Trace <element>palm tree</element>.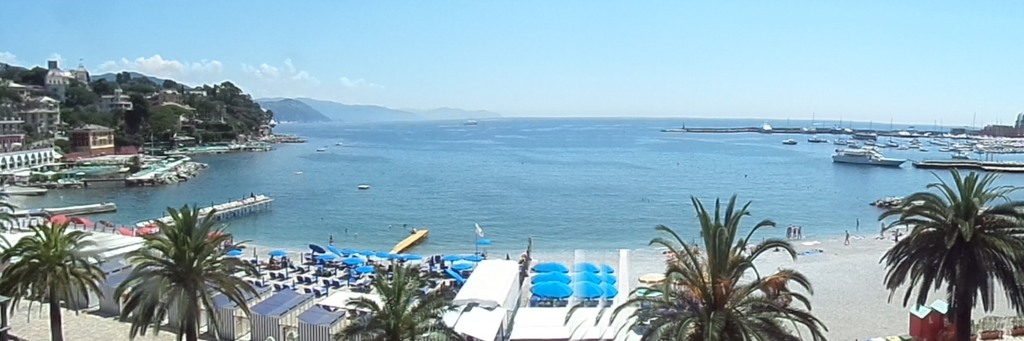
Traced to x1=868, y1=173, x2=1023, y2=337.
